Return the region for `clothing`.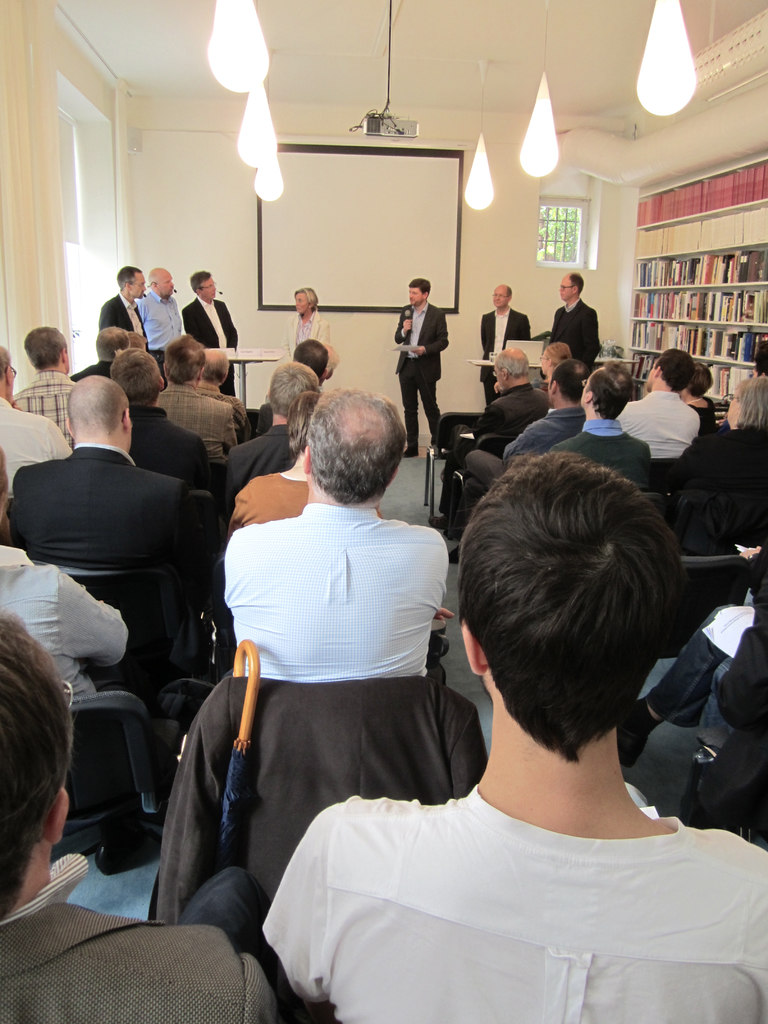
236/470/289/524.
